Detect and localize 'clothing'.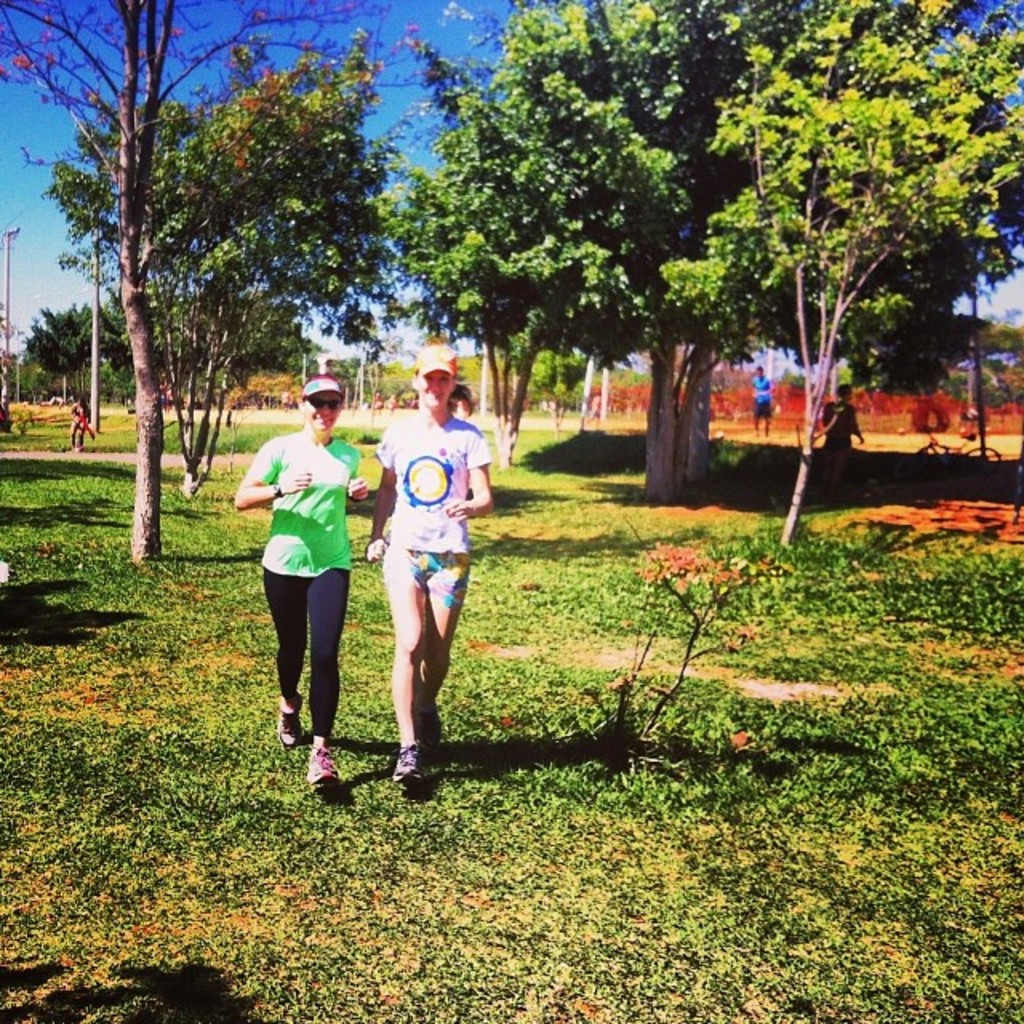
Localized at l=67, t=402, r=96, b=445.
